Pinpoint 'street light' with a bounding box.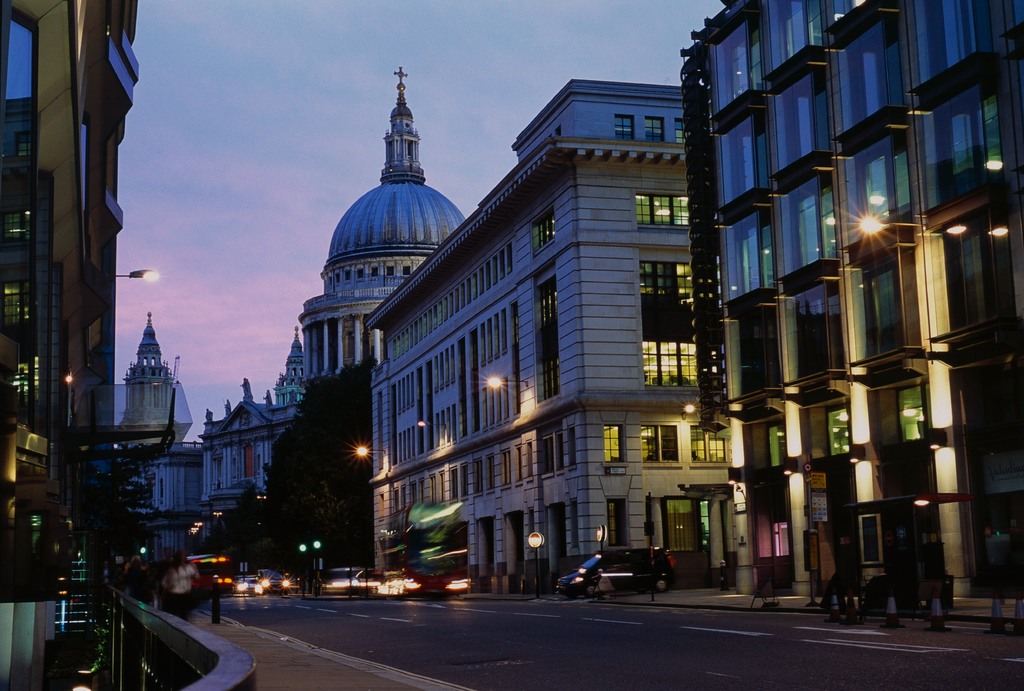
<bbox>113, 260, 157, 291</bbox>.
